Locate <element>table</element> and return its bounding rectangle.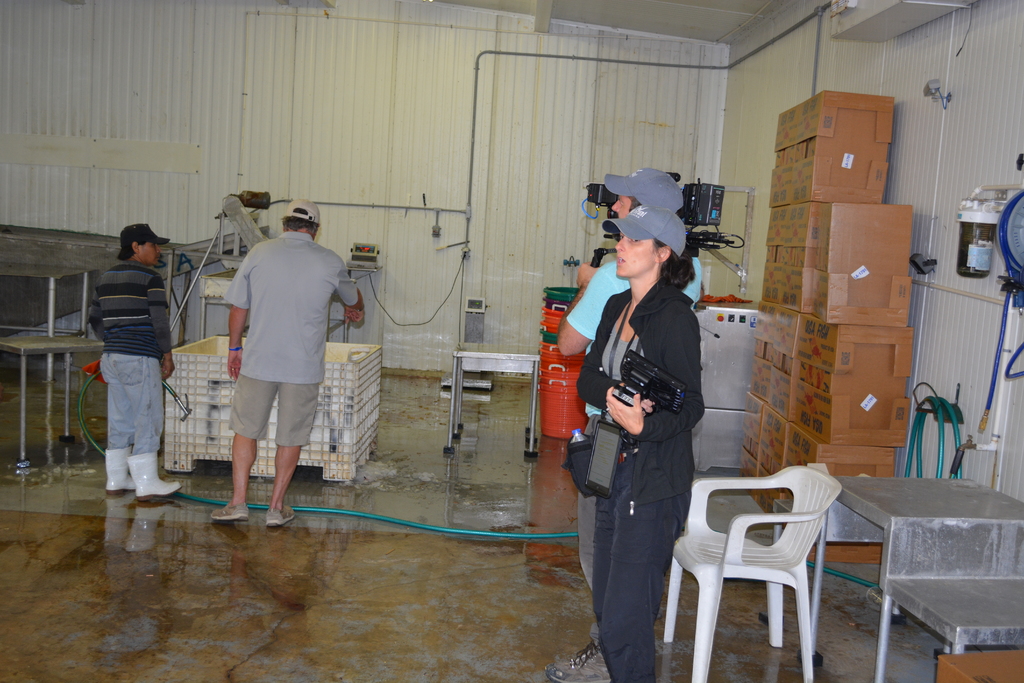
left=771, top=473, right=1023, bottom=682.
